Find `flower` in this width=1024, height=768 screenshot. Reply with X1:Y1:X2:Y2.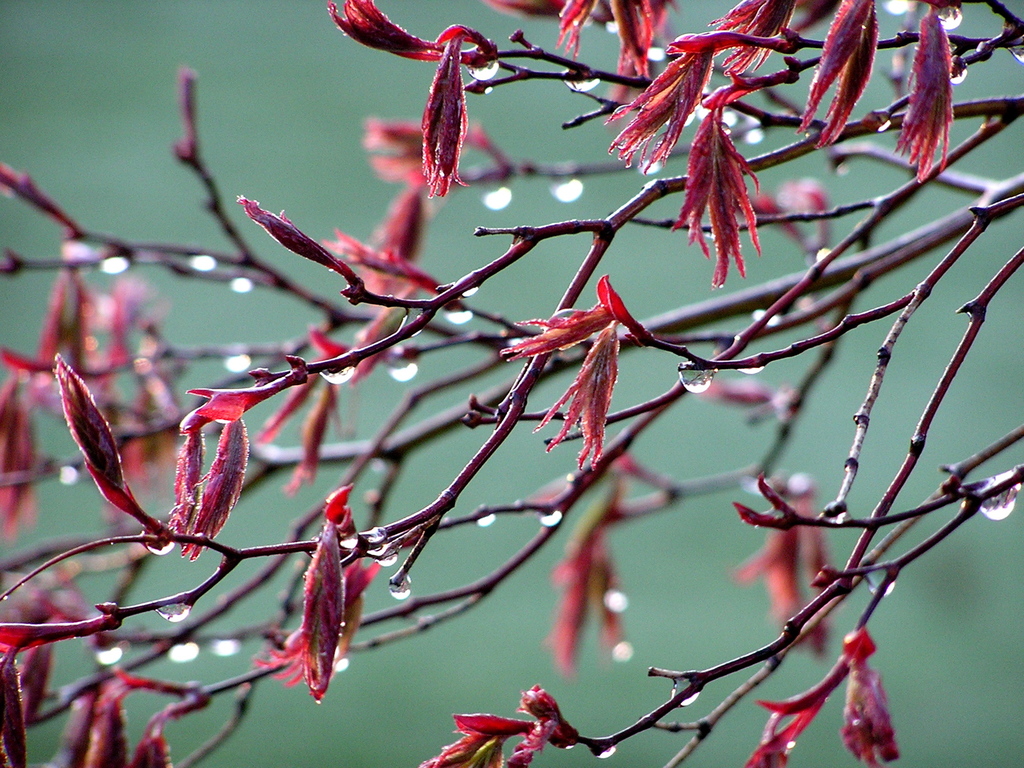
255:479:374:704.
